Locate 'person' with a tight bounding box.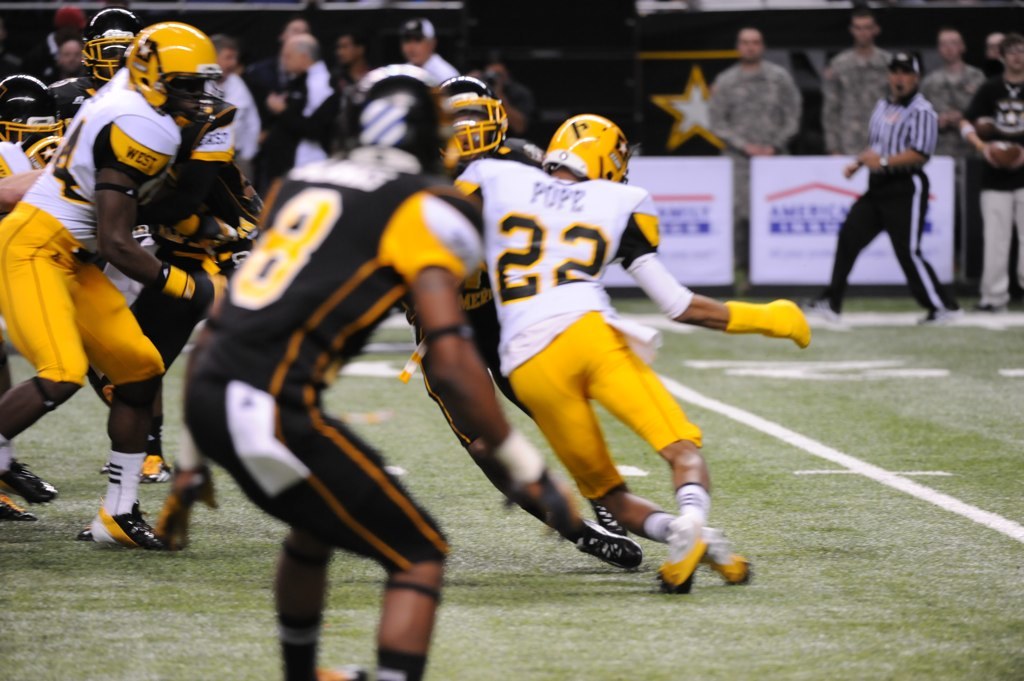
{"x1": 958, "y1": 35, "x2": 1023, "y2": 308}.
